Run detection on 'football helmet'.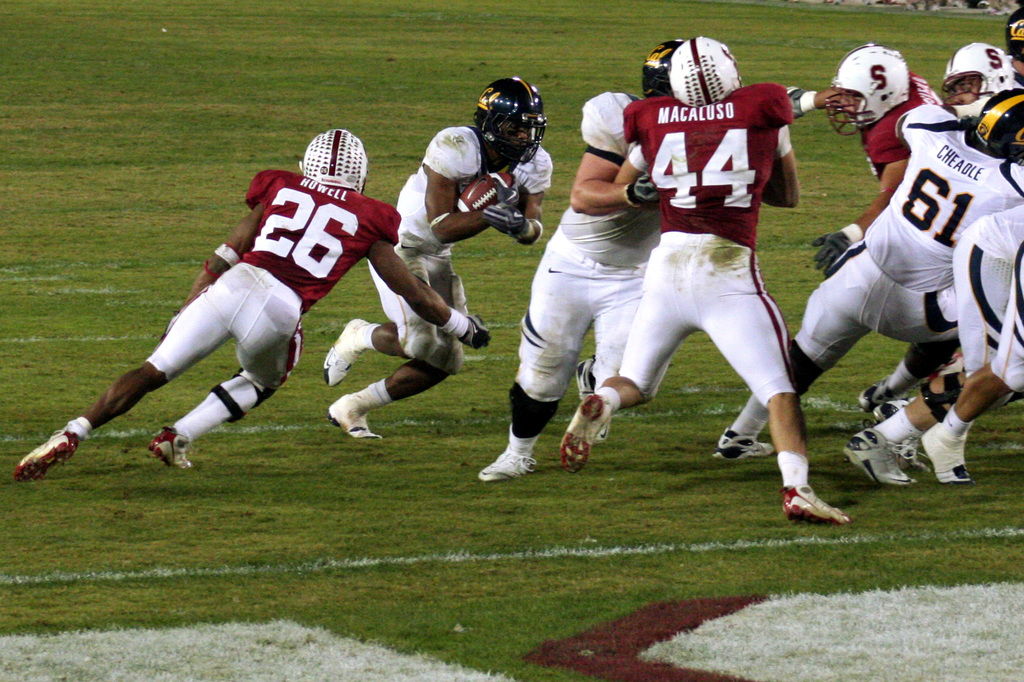
Result: l=833, t=38, r=929, b=124.
